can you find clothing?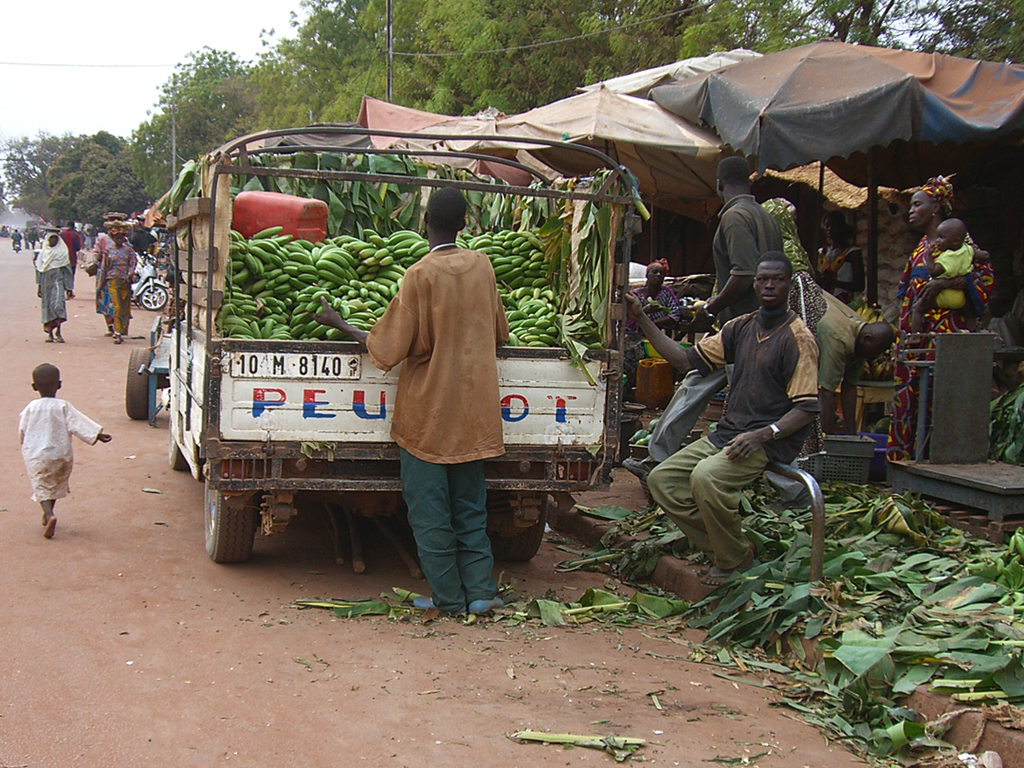
Yes, bounding box: 362:197:512:581.
